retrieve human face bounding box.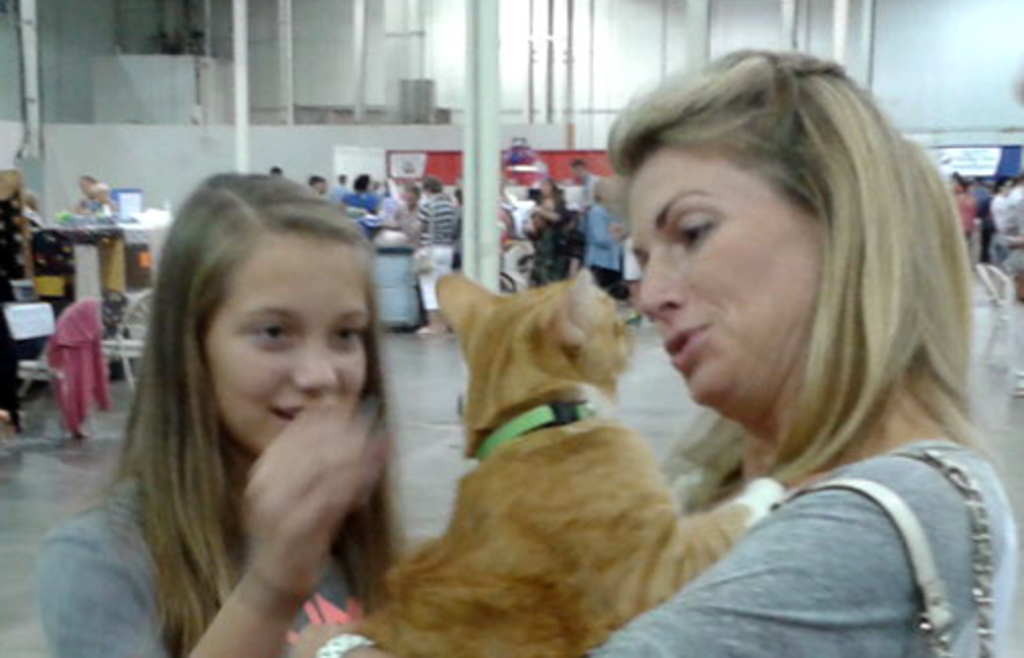
Bounding box: locate(315, 177, 327, 193).
